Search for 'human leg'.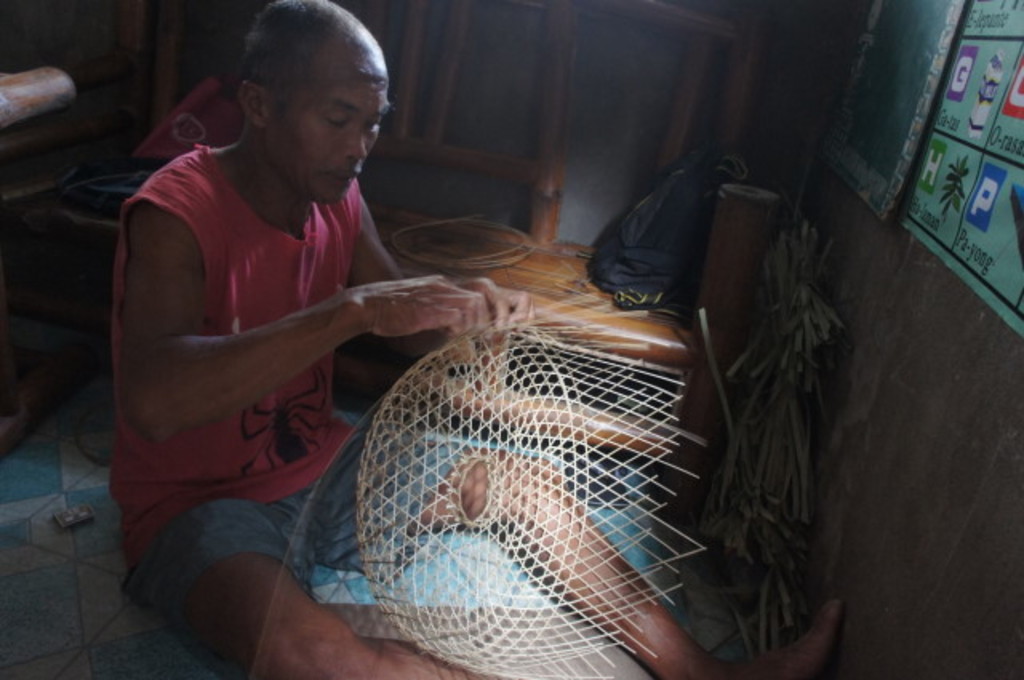
Found at region(317, 430, 843, 678).
